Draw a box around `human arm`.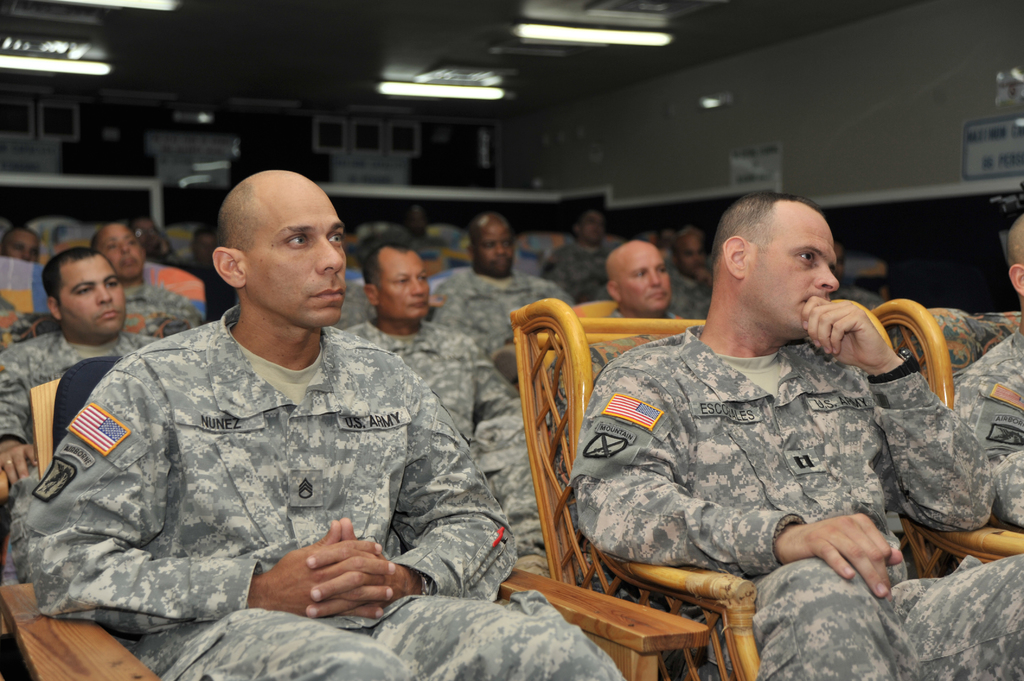
21,362,395,632.
